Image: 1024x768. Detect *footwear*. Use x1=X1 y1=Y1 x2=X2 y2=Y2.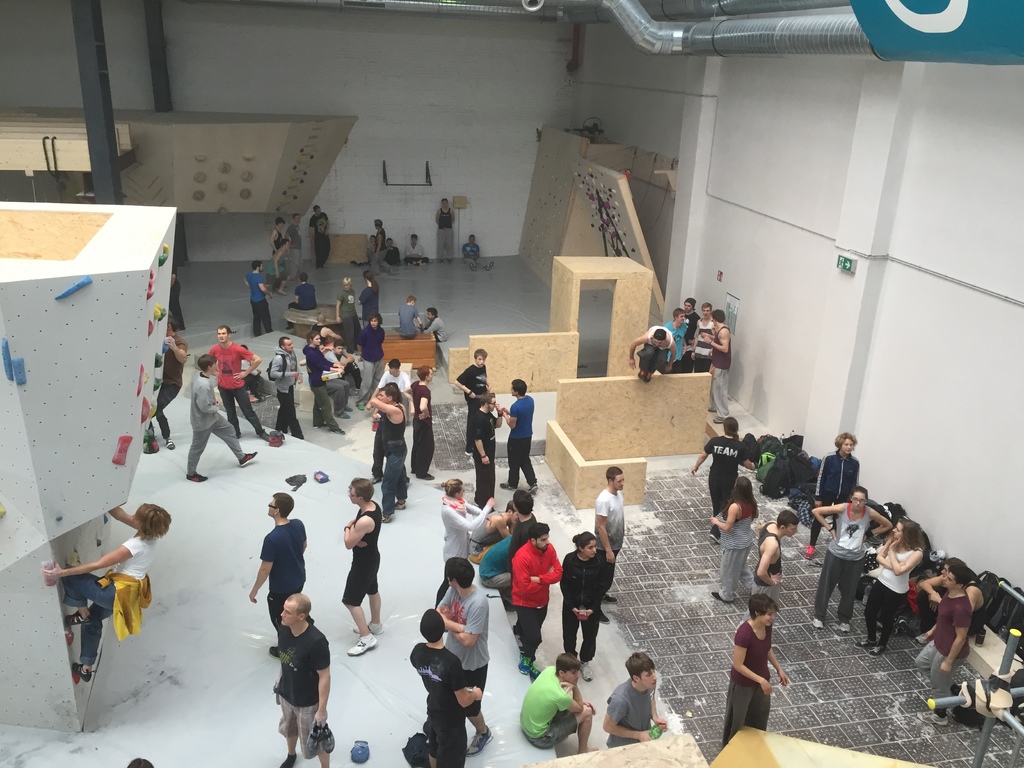
x1=582 y1=660 x2=593 y2=681.
